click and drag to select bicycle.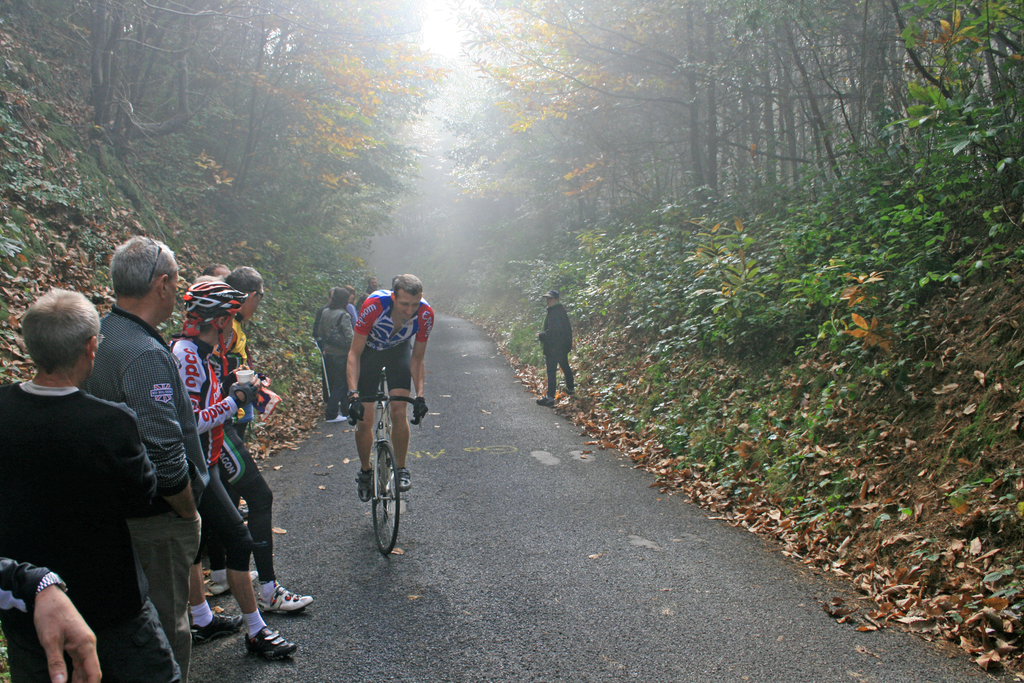
Selection: crop(346, 383, 433, 553).
